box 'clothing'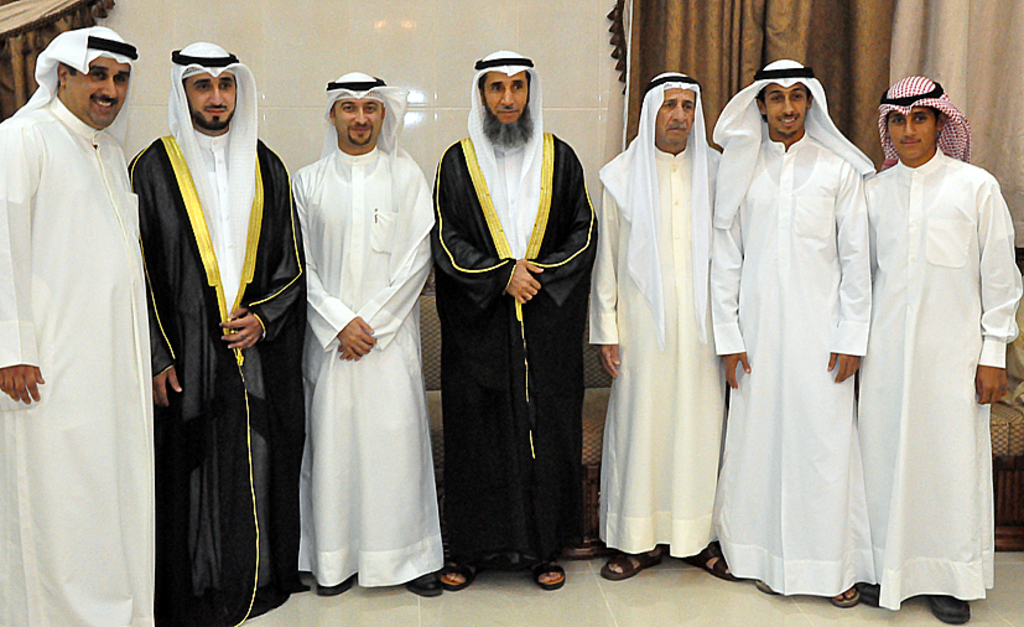
(x1=707, y1=55, x2=882, y2=596)
